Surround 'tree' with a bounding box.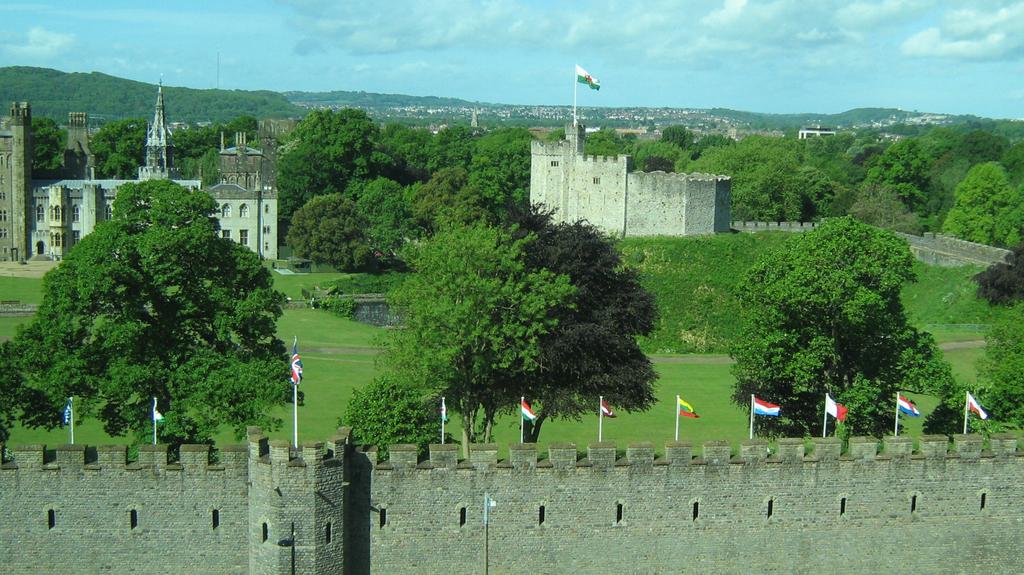
[442, 185, 666, 449].
